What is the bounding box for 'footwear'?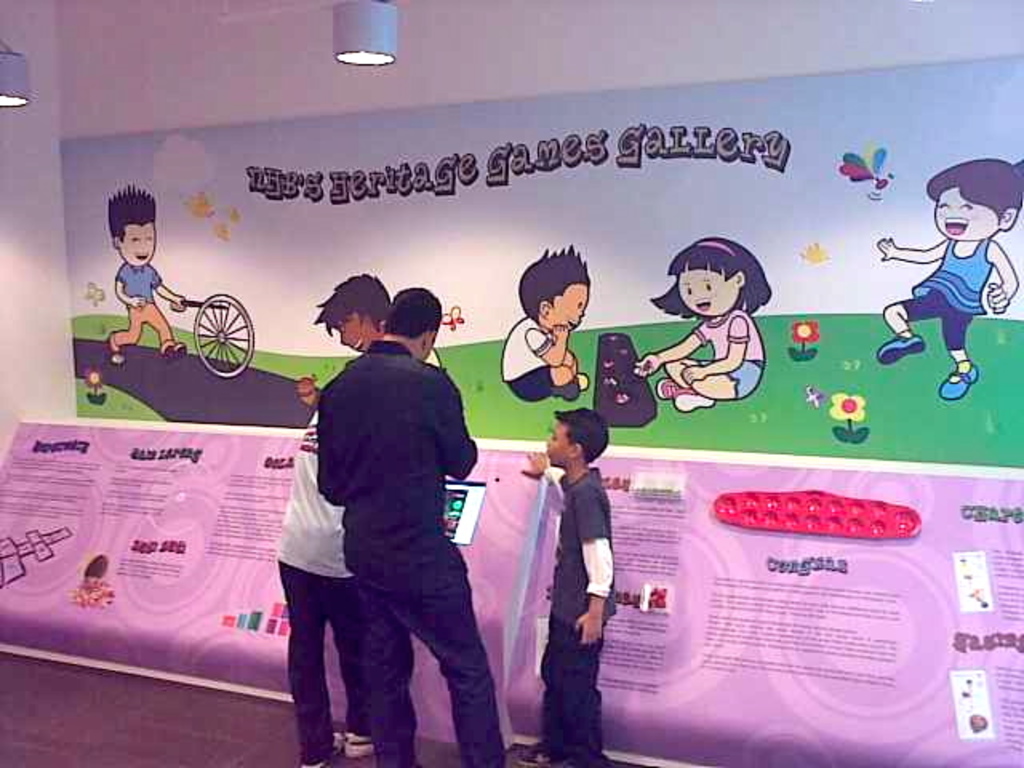
<box>163,334,187,360</box>.
